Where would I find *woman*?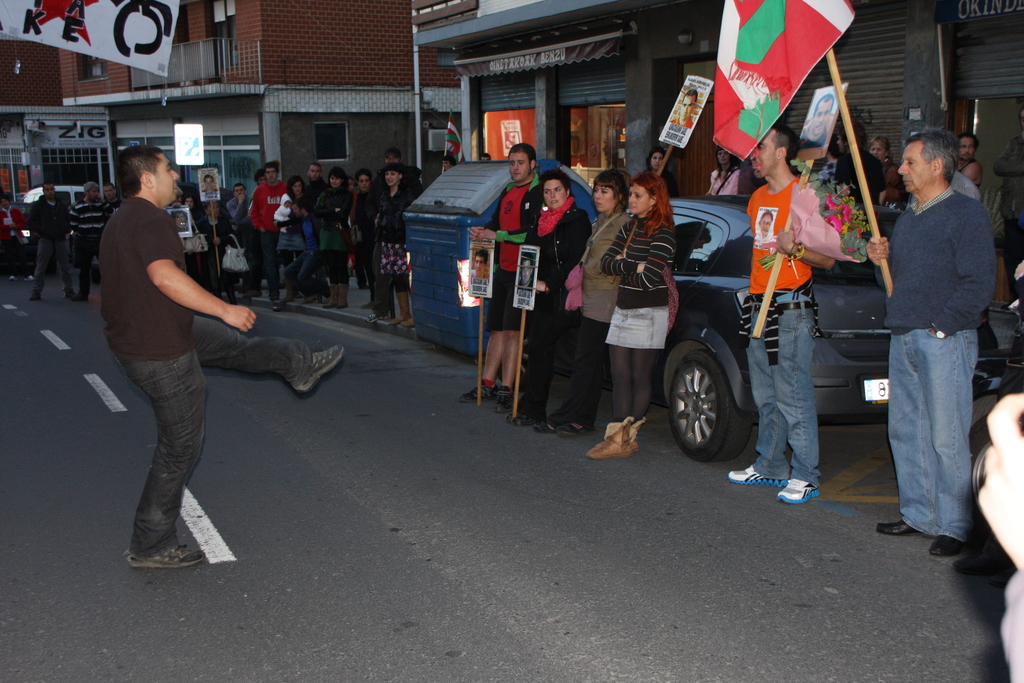
At x1=508, y1=173, x2=589, y2=429.
